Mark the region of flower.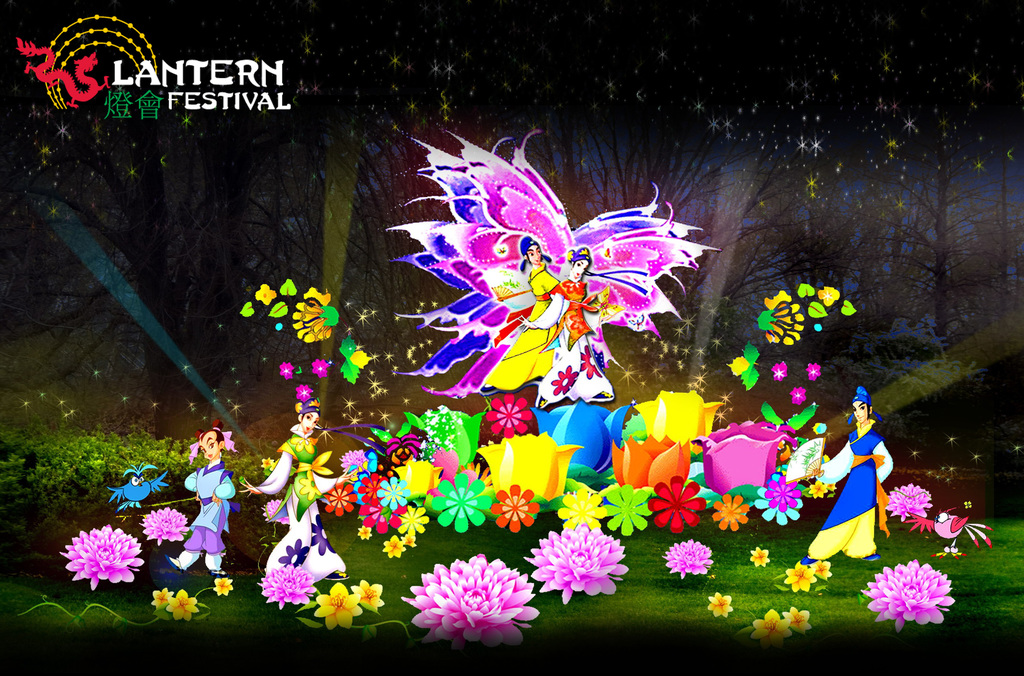
Region: Rect(862, 554, 952, 629).
